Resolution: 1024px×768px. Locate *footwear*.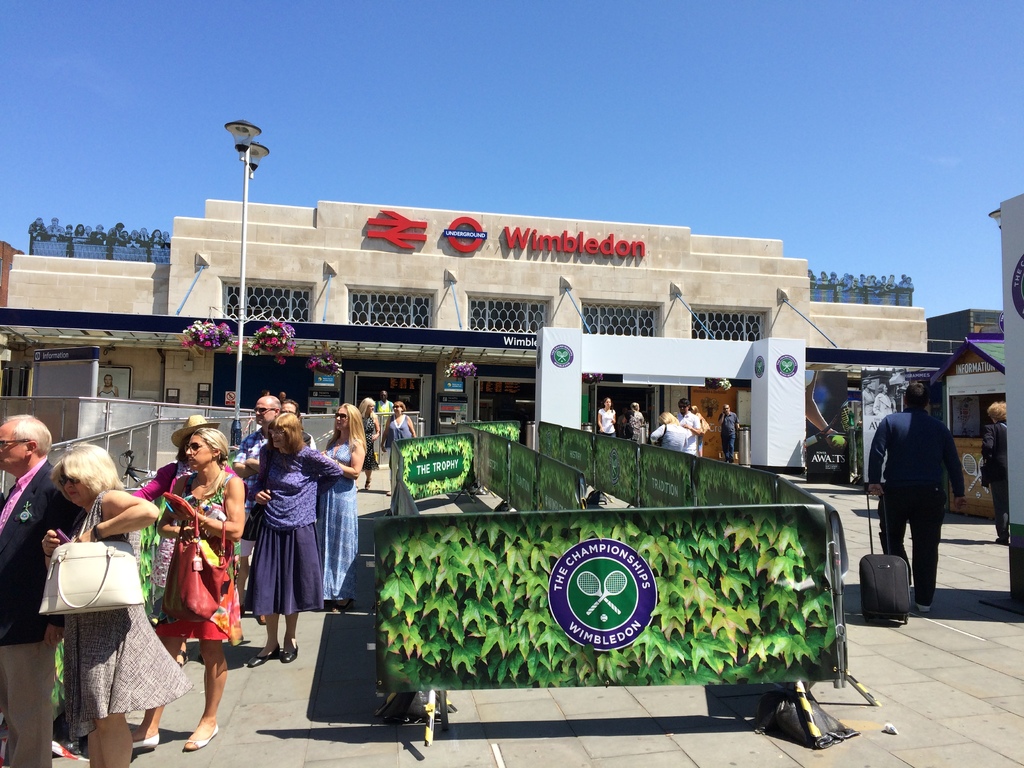
{"left": 250, "top": 643, "right": 280, "bottom": 664}.
